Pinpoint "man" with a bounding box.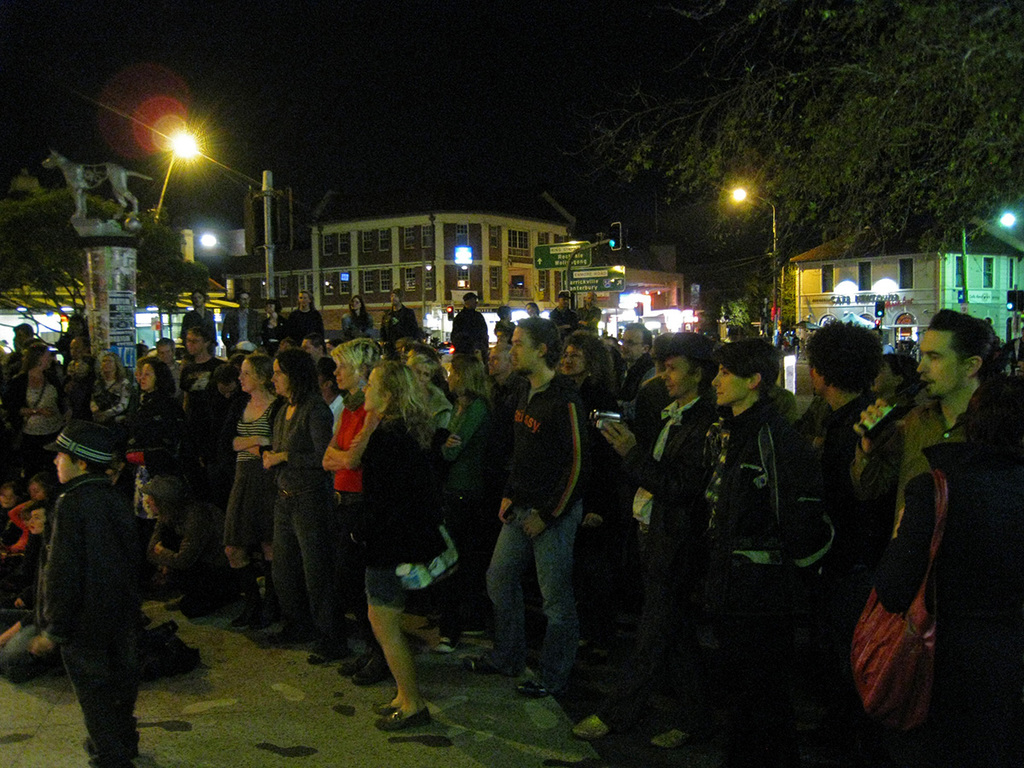
region(490, 346, 515, 389).
